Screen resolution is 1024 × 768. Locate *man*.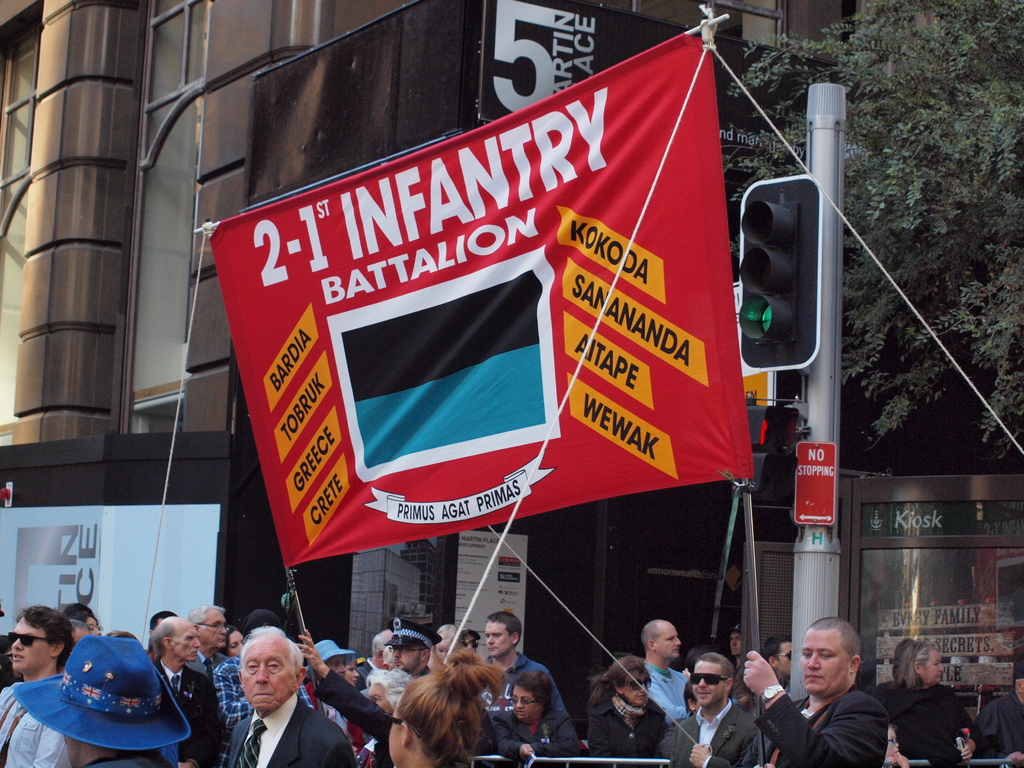
<box>146,611,219,767</box>.
